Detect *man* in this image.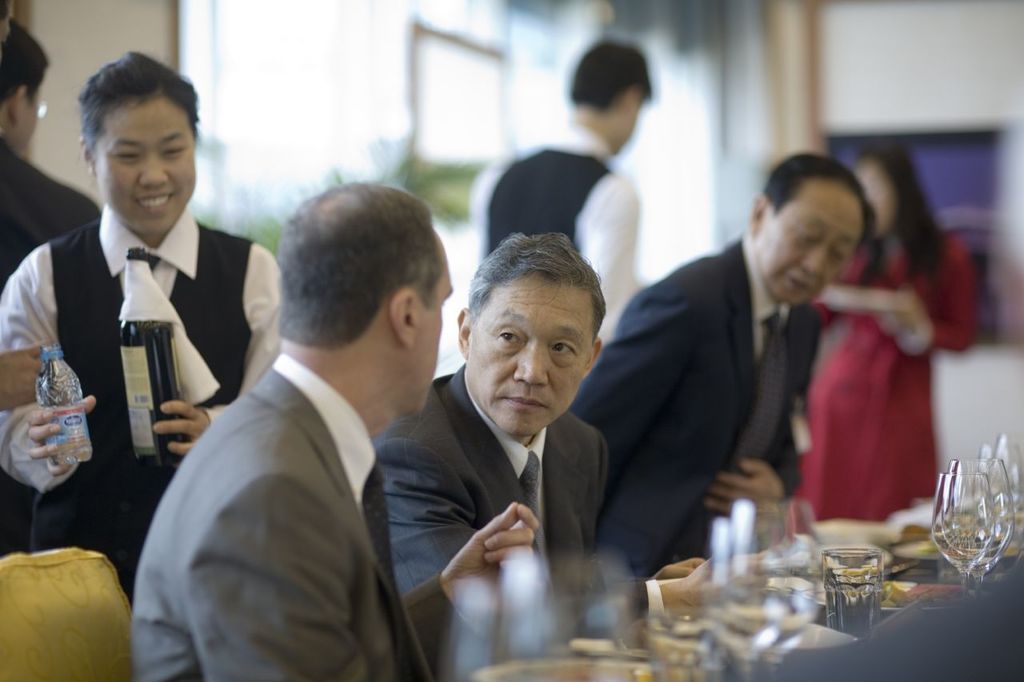
Detection: box(130, 177, 541, 681).
